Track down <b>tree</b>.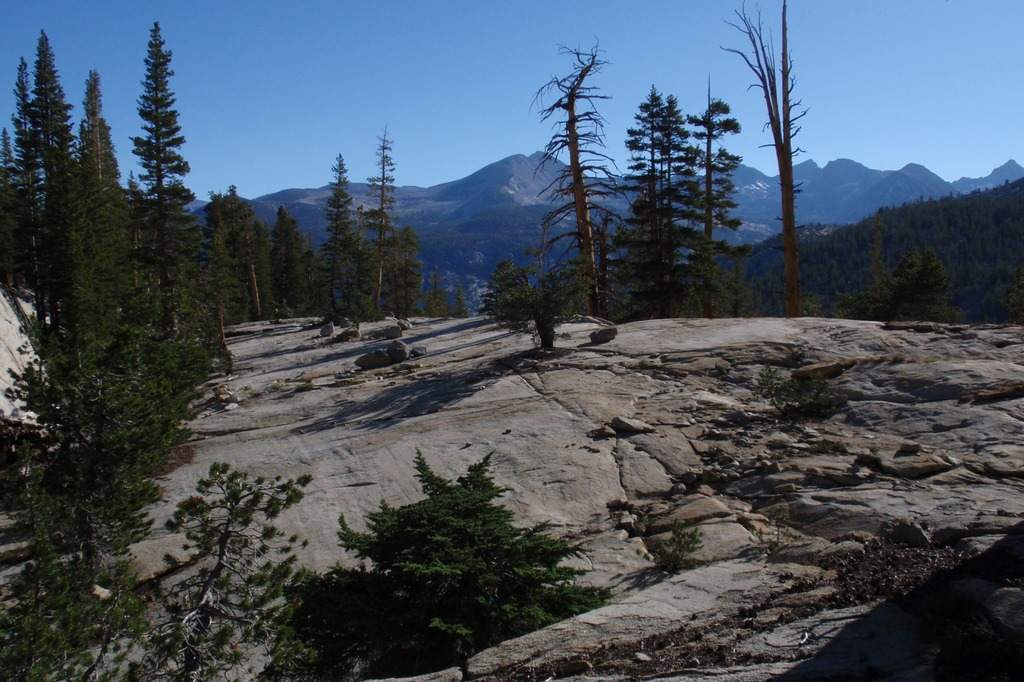
Tracked to box=[685, 77, 756, 320].
